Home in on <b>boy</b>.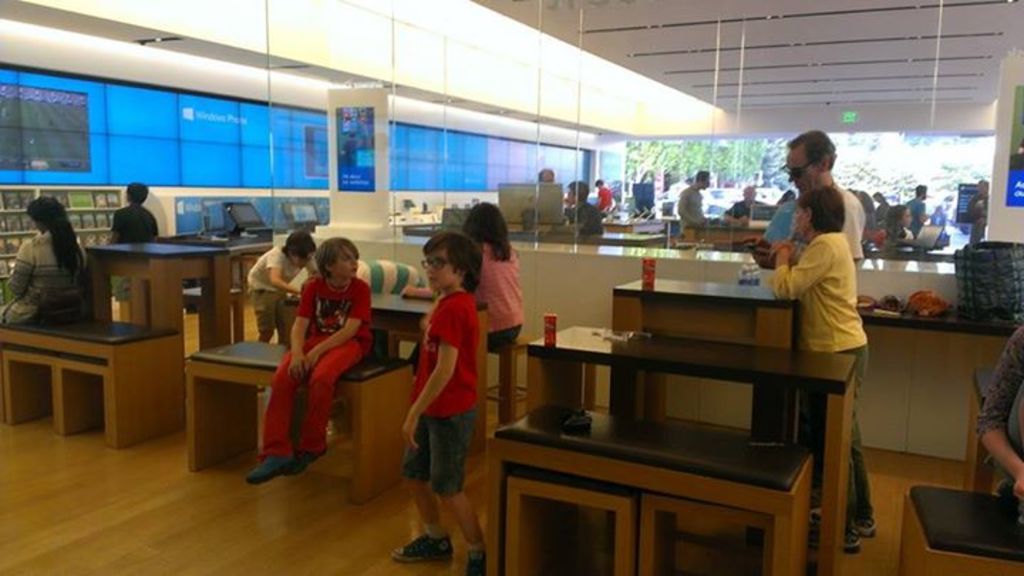
Homed in at bbox=(398, 236, 488, 575).
